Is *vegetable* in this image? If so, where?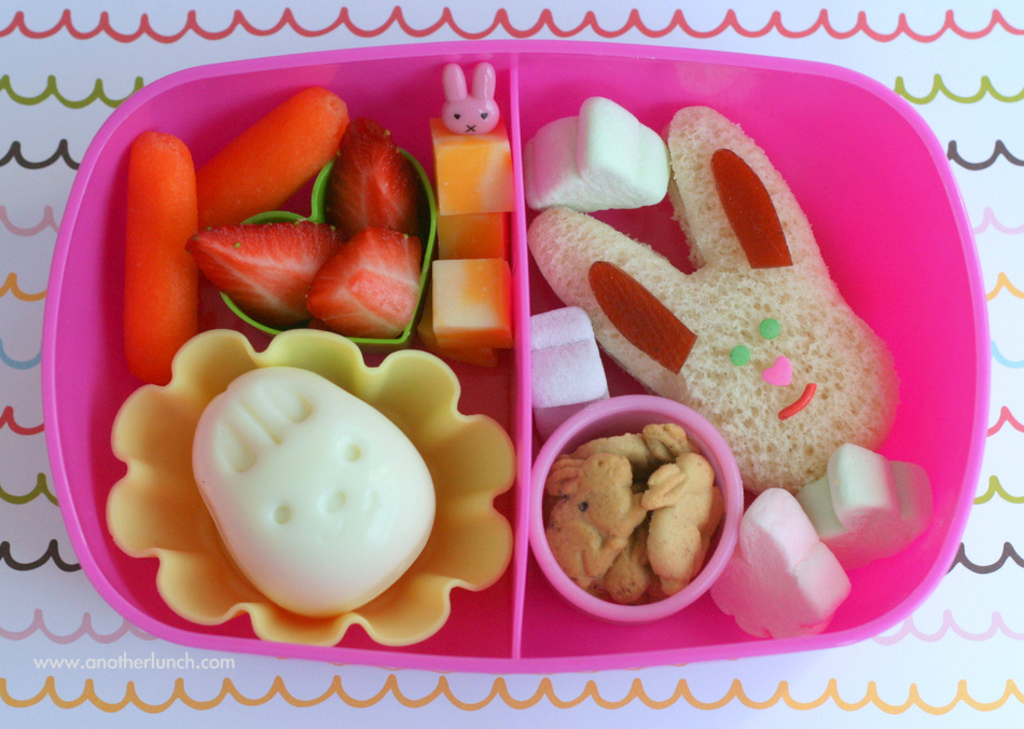
Yes, at locate(128, 134, 198, 391).
